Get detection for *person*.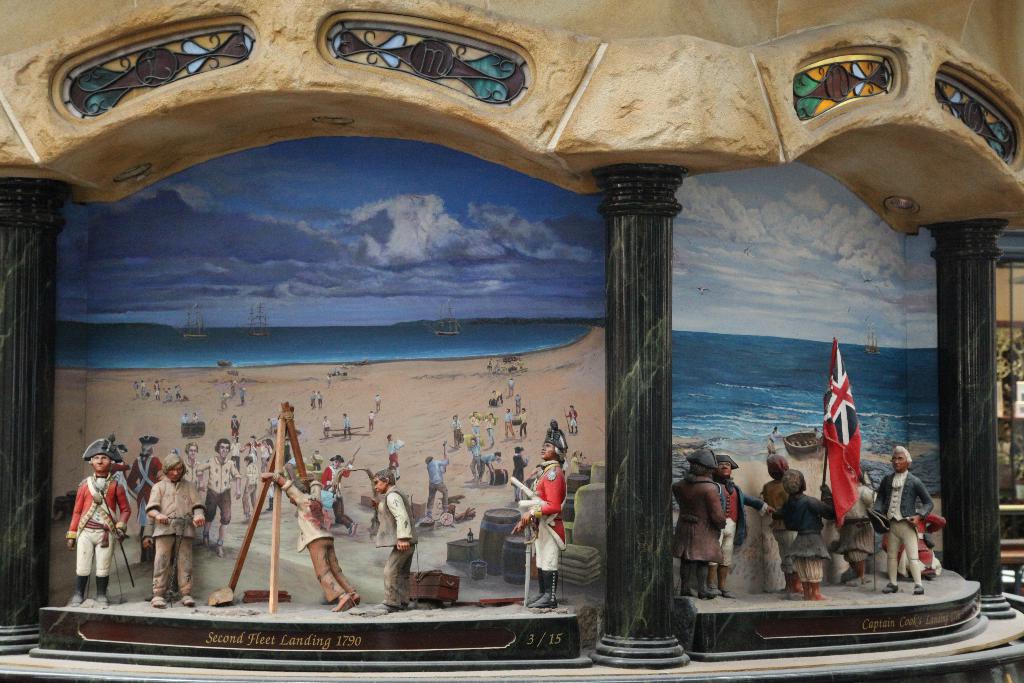
Detection: Rect(841, 465, 881, 584).
